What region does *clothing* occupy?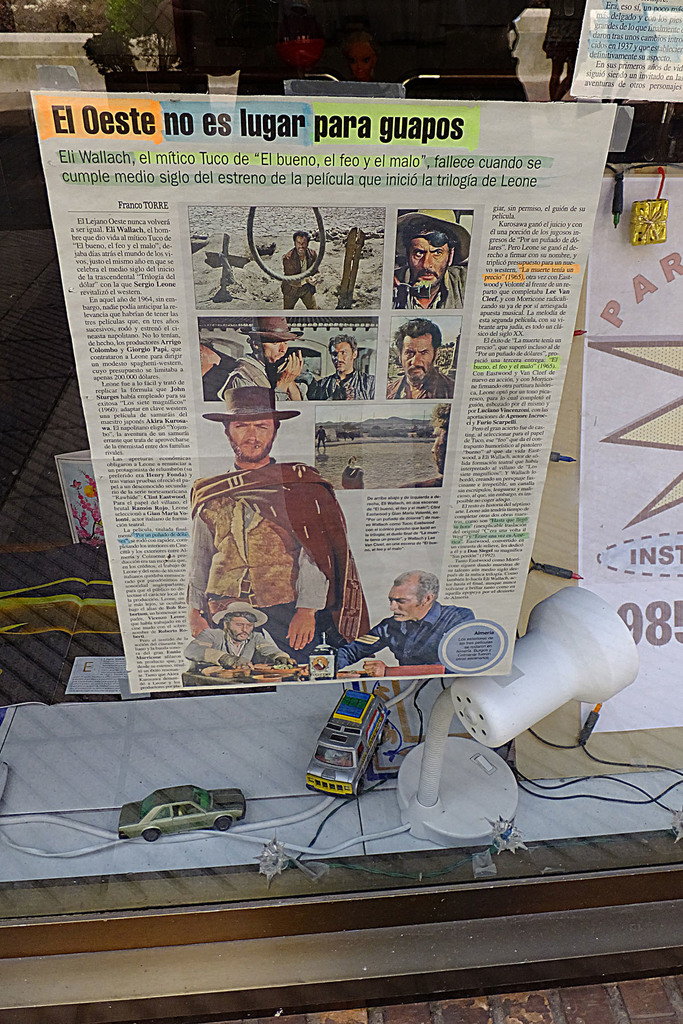
left=282, top=246, right=320, bottom=309.
